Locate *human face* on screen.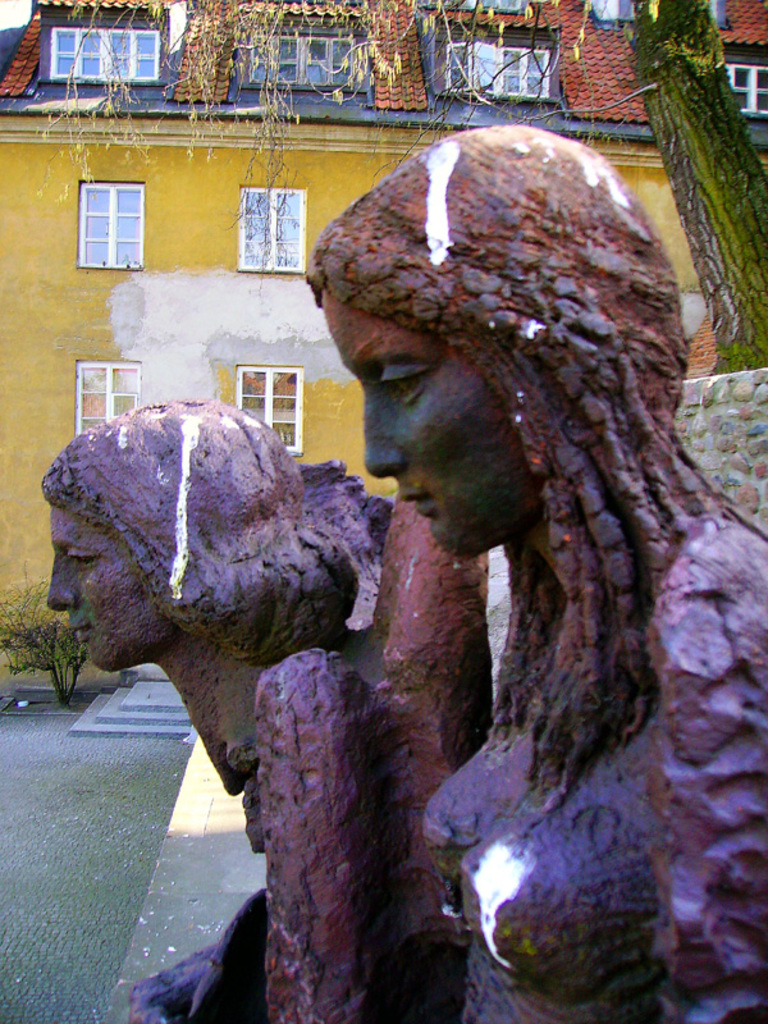
On screen at locate(33, 502, 183, 676).
